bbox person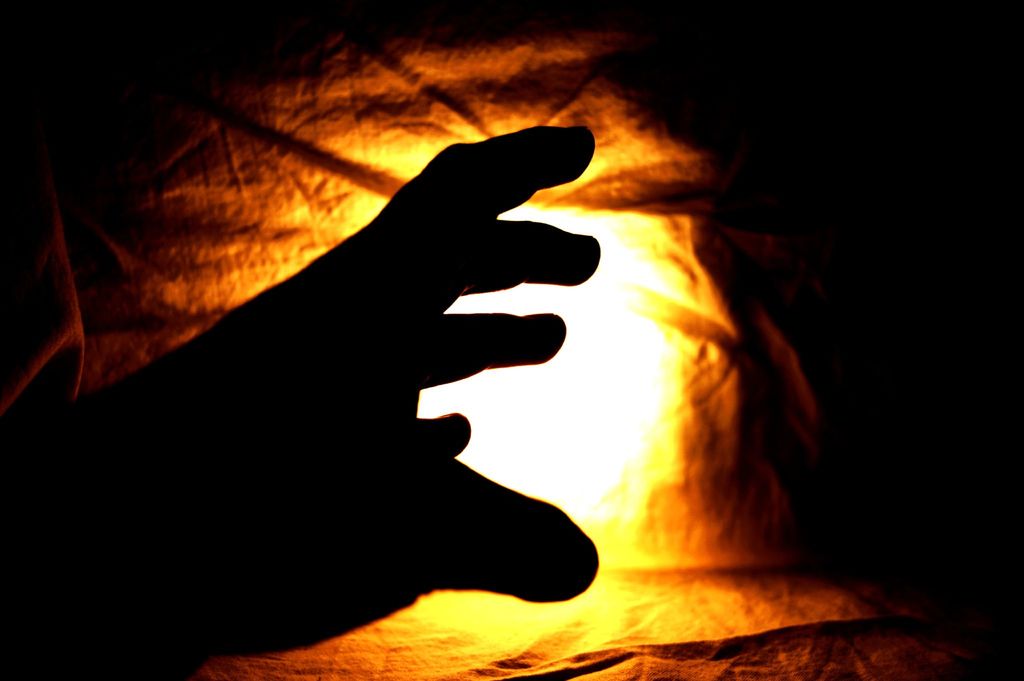
x1=0, y1=122, x2=598, y2=676
